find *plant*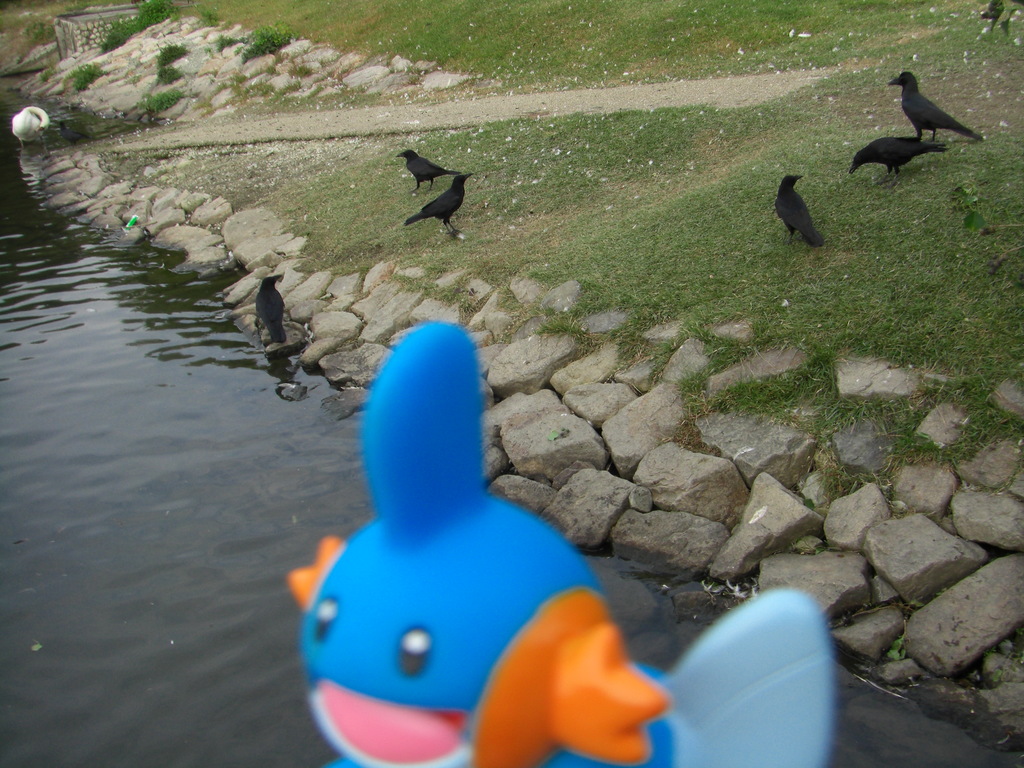
bbox(124, 69, 144, 89)
